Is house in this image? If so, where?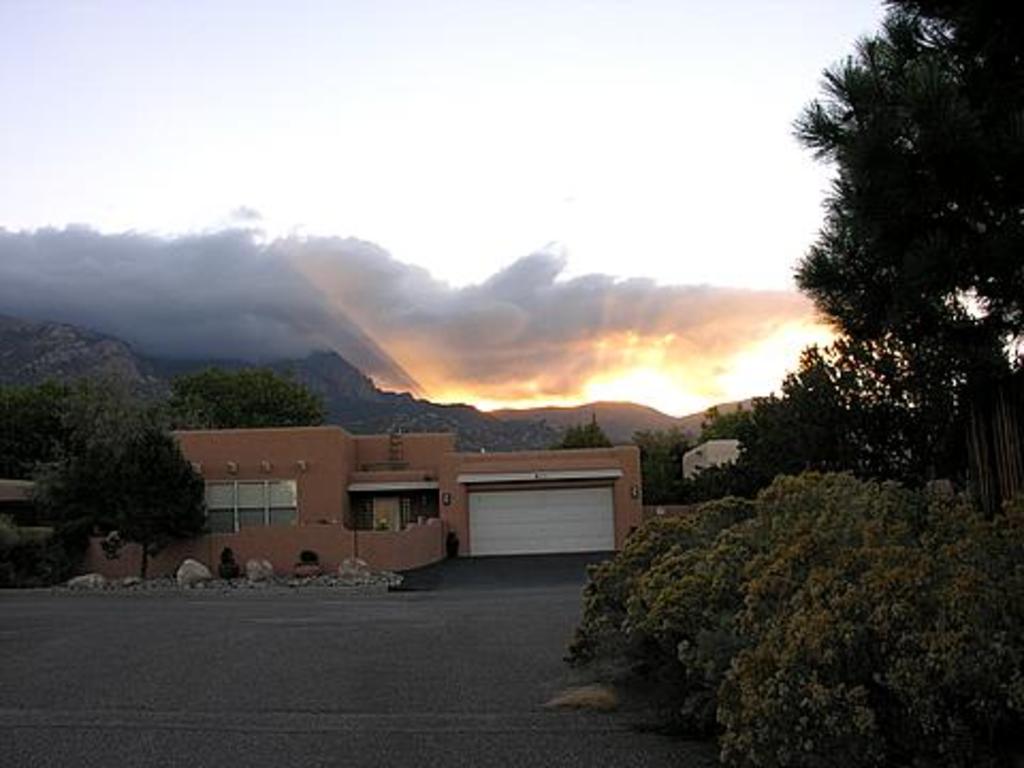
Yes, at <box>85,429,636,582</box>.
